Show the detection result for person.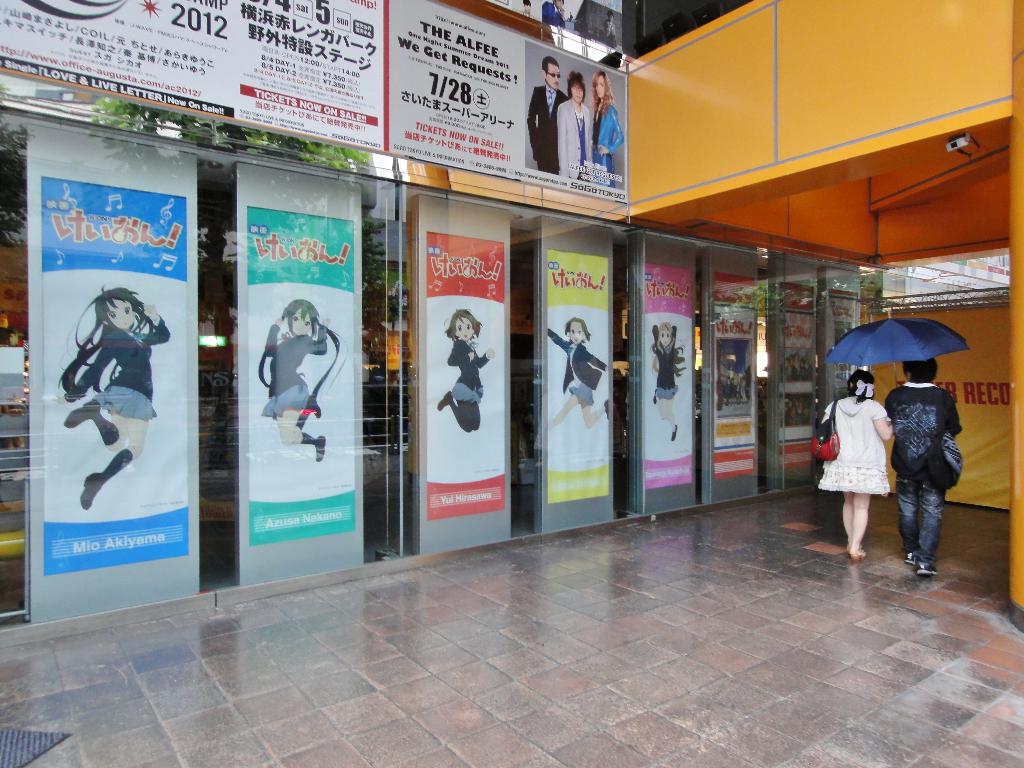
<bbox>257, 297, 330, 468</bbox>.
